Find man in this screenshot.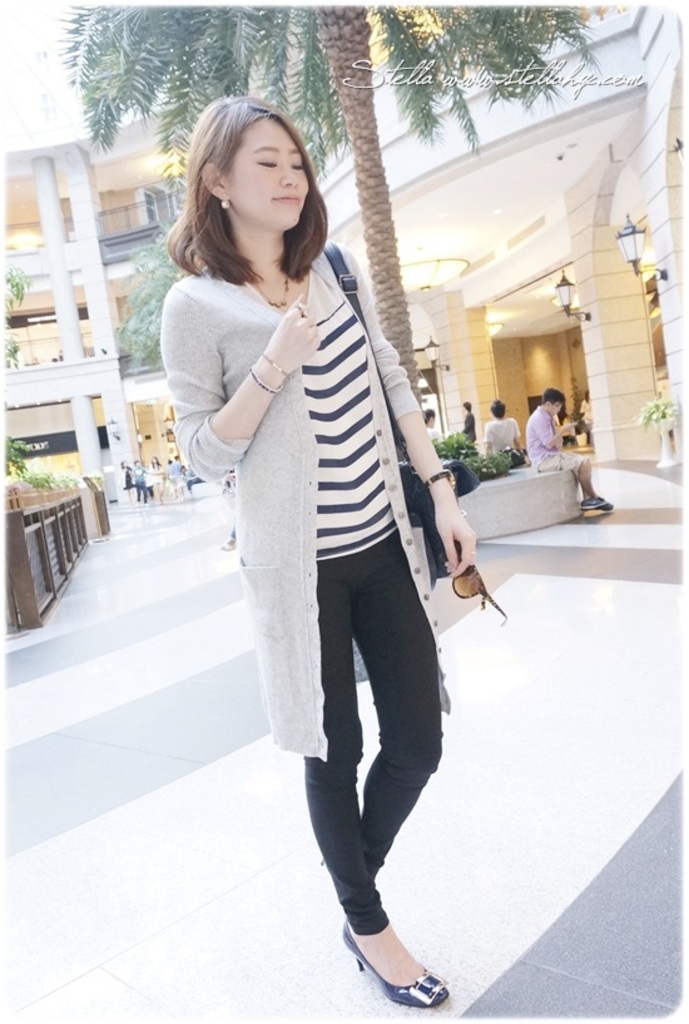
The bounding box for man is box(525, 387, 614, 519).
